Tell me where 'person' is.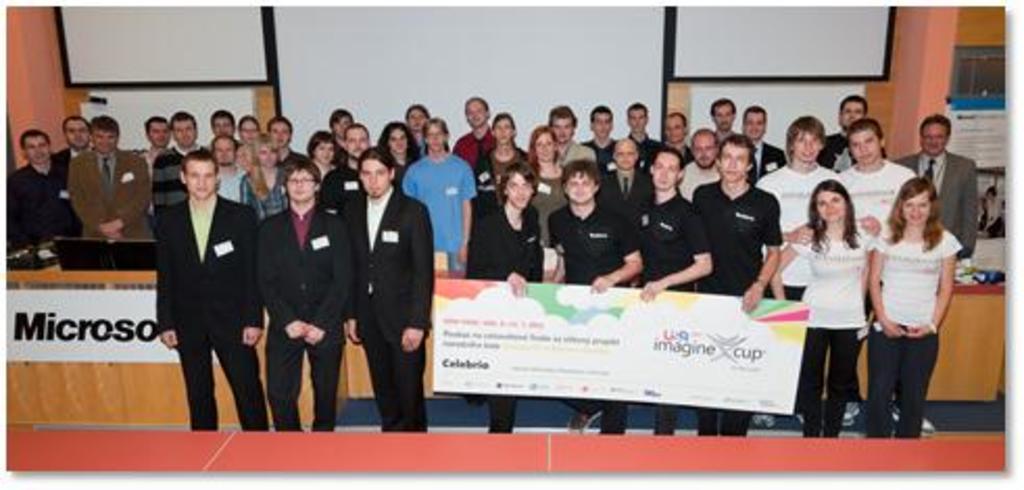
'person' is at [x1=154, y1=152, x2=265, y2=432].
